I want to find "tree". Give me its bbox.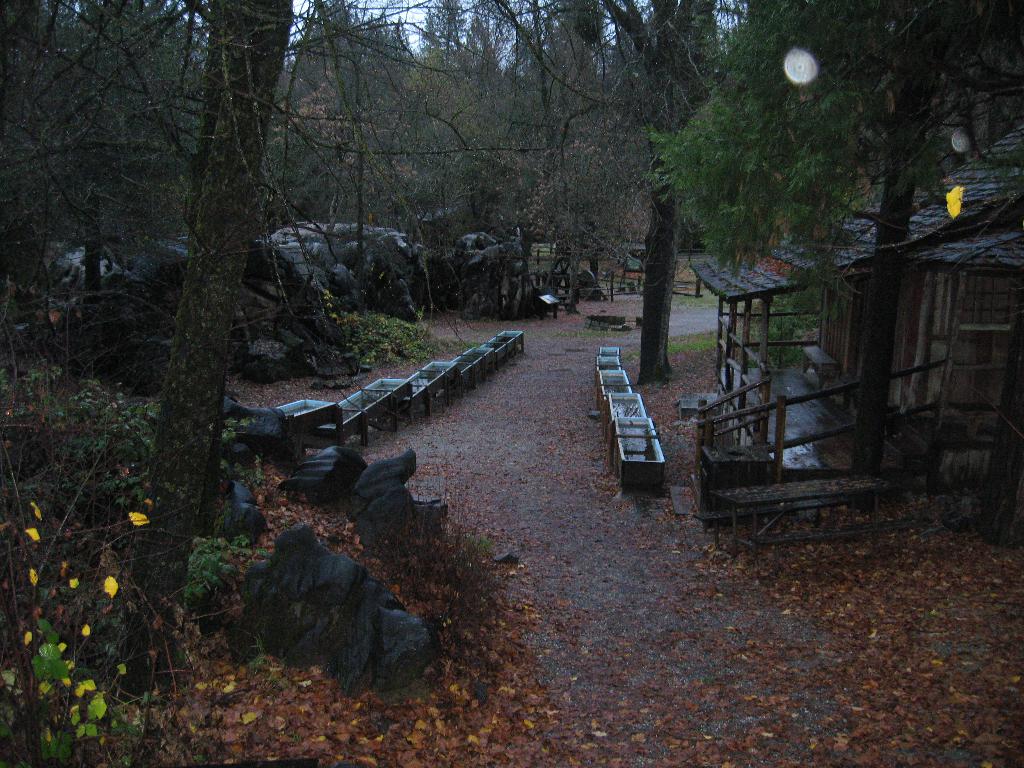
513 0 794 388.
